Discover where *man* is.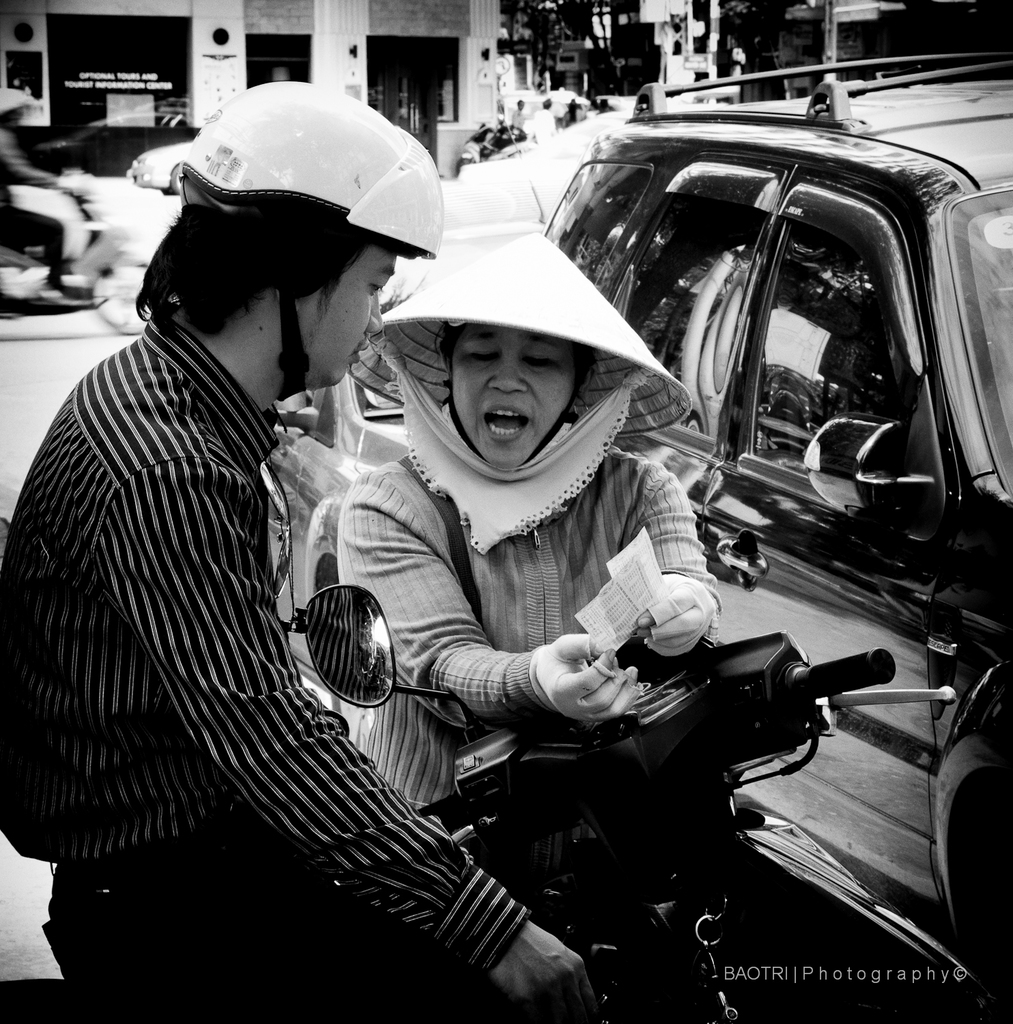
Discovered at x1=28, y1=106, x2=444, y2=968.
